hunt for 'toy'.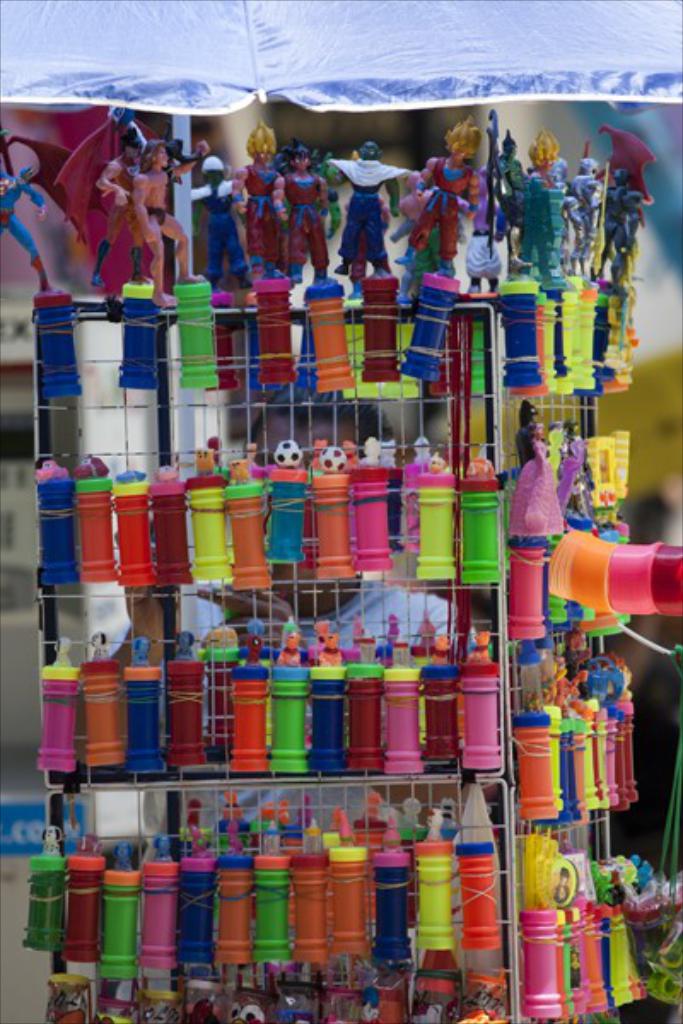
Hunted down at <bbox>268, 630, 314, 775</bbox>.
